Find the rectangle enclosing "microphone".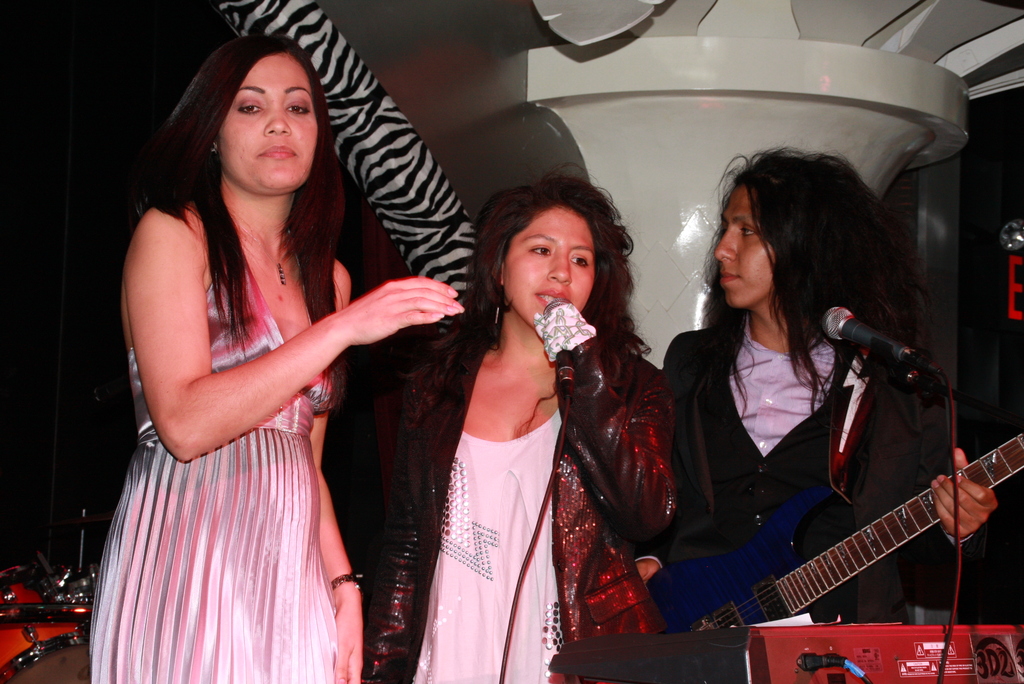
Rect(780, 297, 950, 439).
